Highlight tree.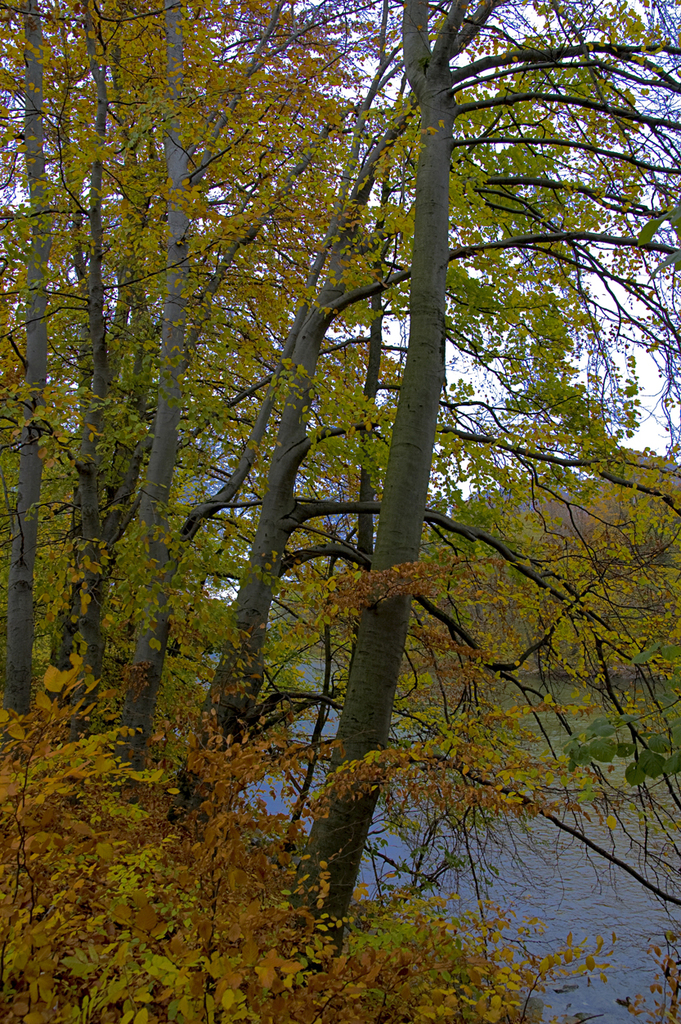
Highlighted region: left=0, top=0, right=289, bottom=1023.
